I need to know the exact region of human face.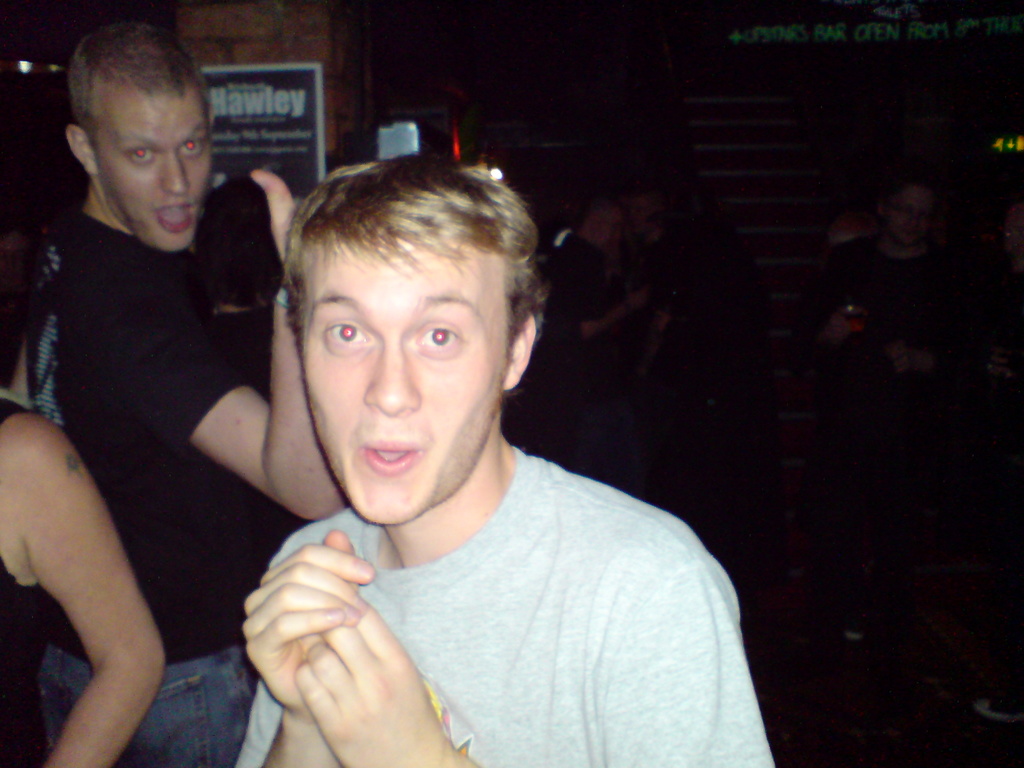
Region: 98,94,211,256.
